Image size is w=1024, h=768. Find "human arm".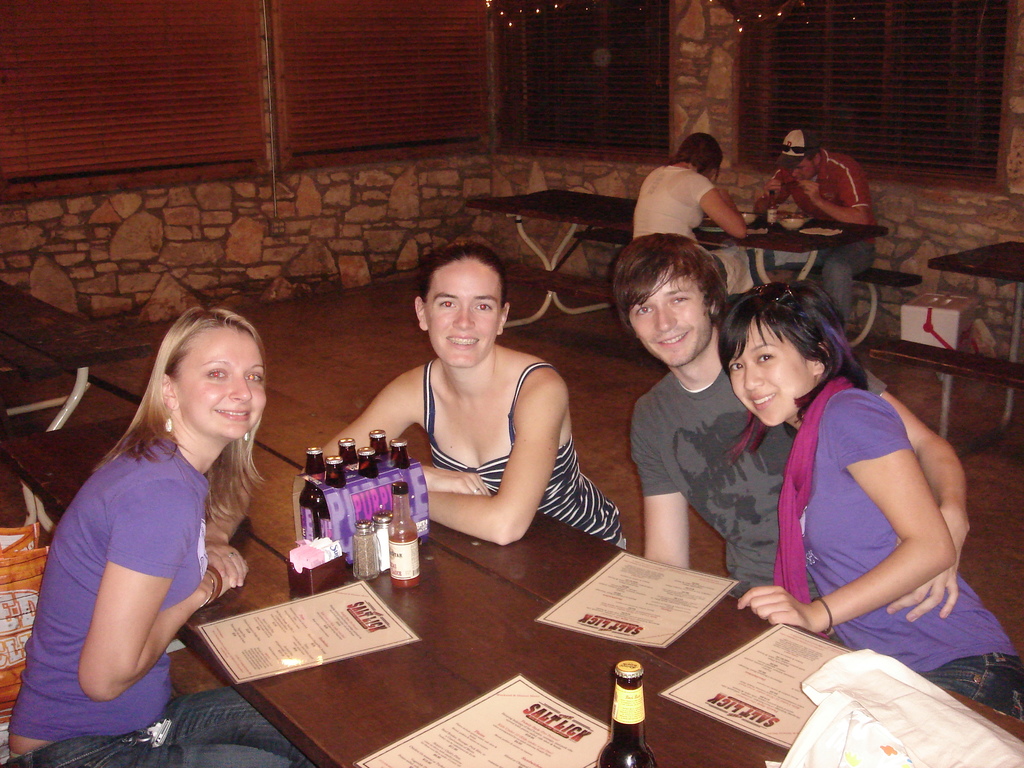
box(795, 158, 878, 223).
